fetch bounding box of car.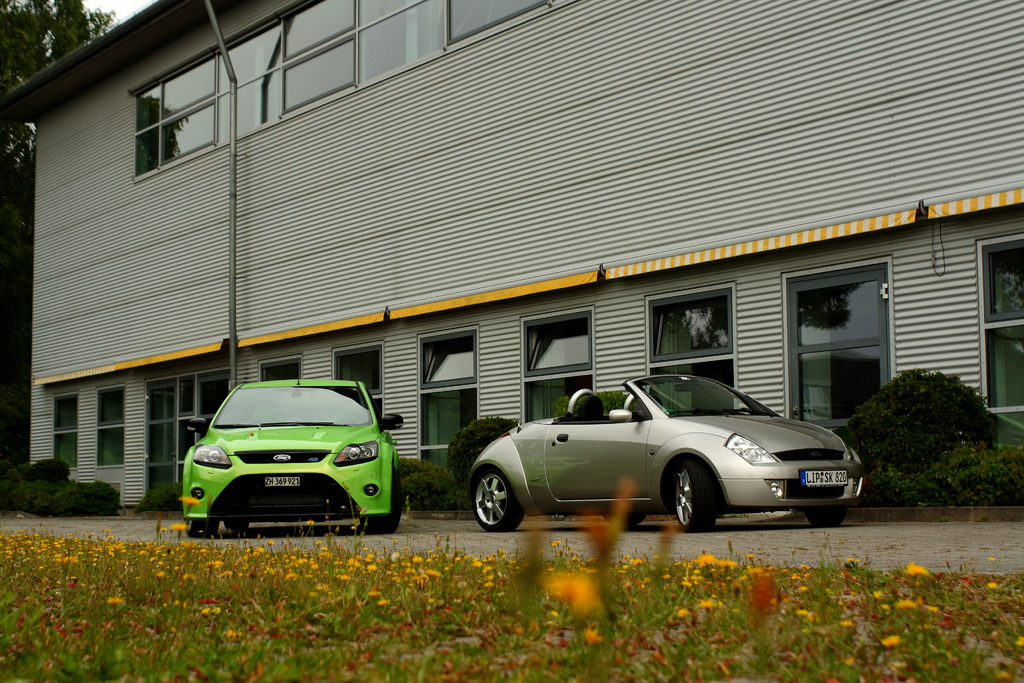
Bbox: <box>460,377,856,534</box>.
